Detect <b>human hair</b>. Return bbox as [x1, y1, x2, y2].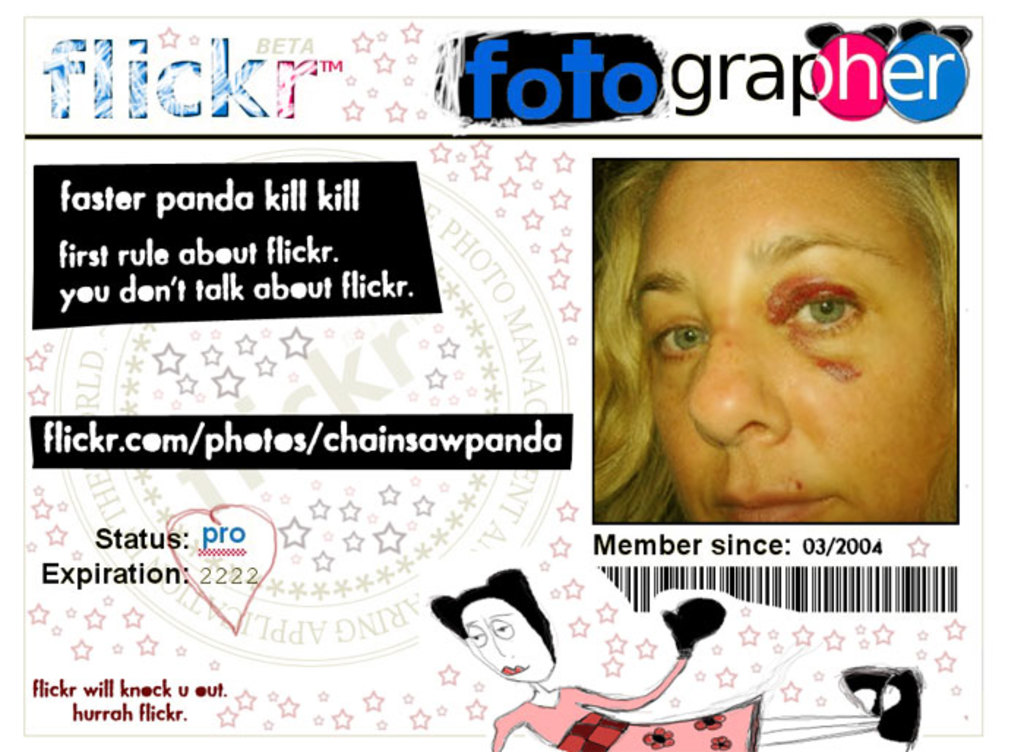
[600, 145, 963, 527].
